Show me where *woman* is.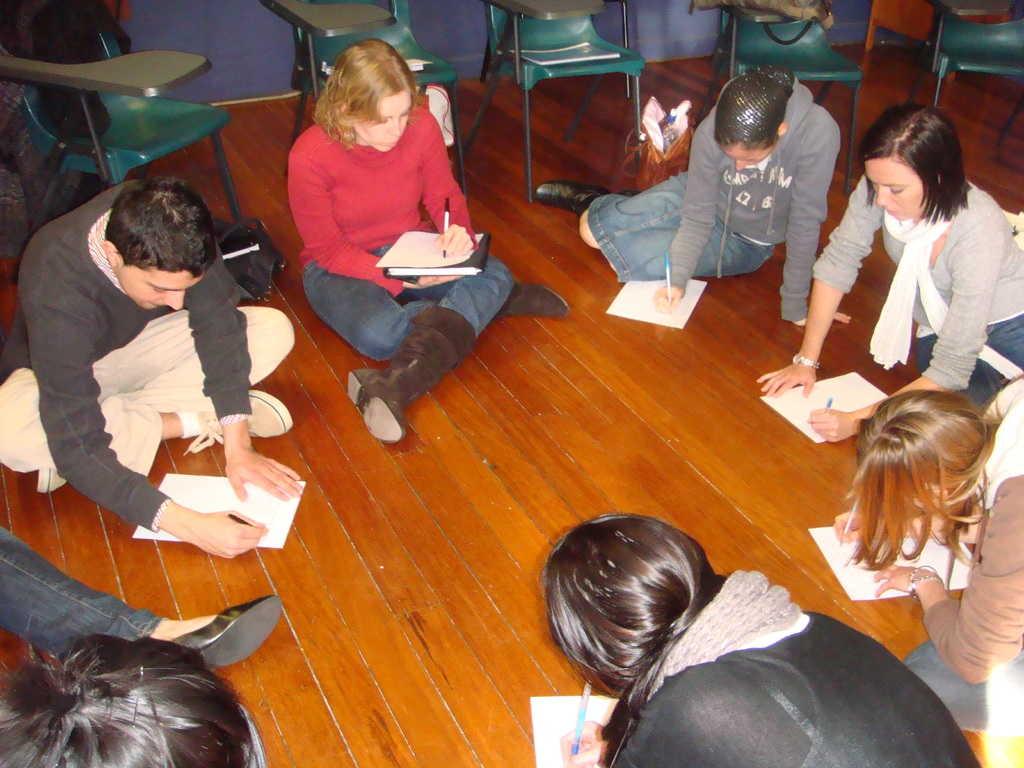
*woman* is at (846,388,1023,697).
